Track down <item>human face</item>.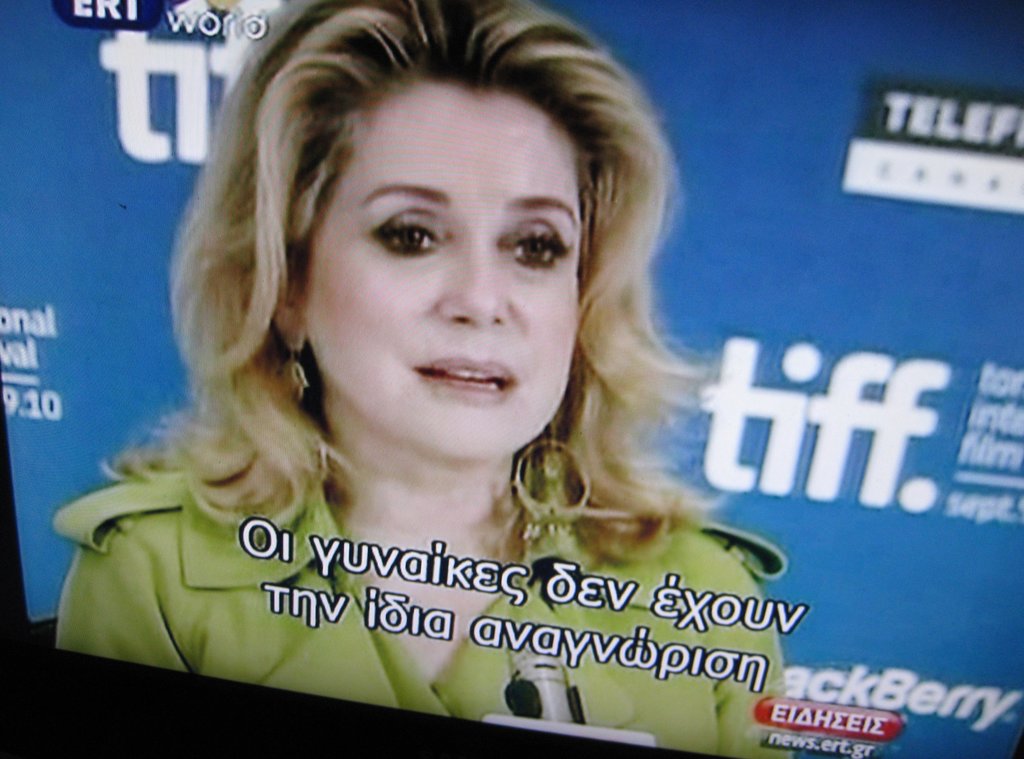
Tracked to {"x1": 304, "y1": 81, "x2": 588, "y2": 457}.
